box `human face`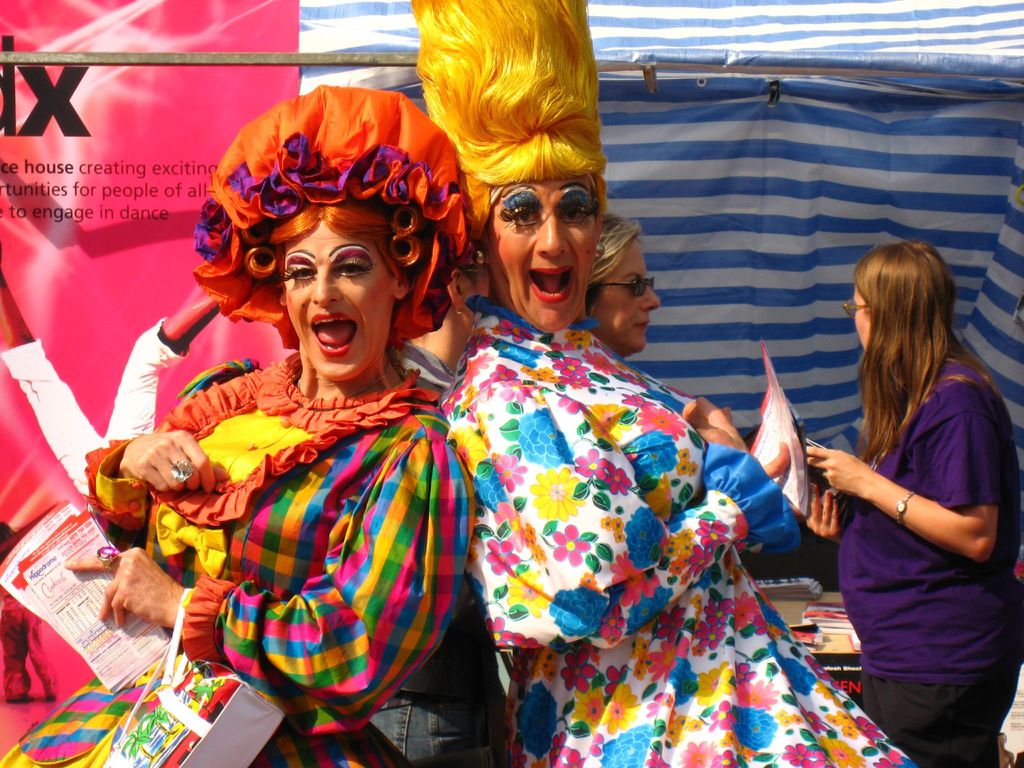
(593,242,662,352)
